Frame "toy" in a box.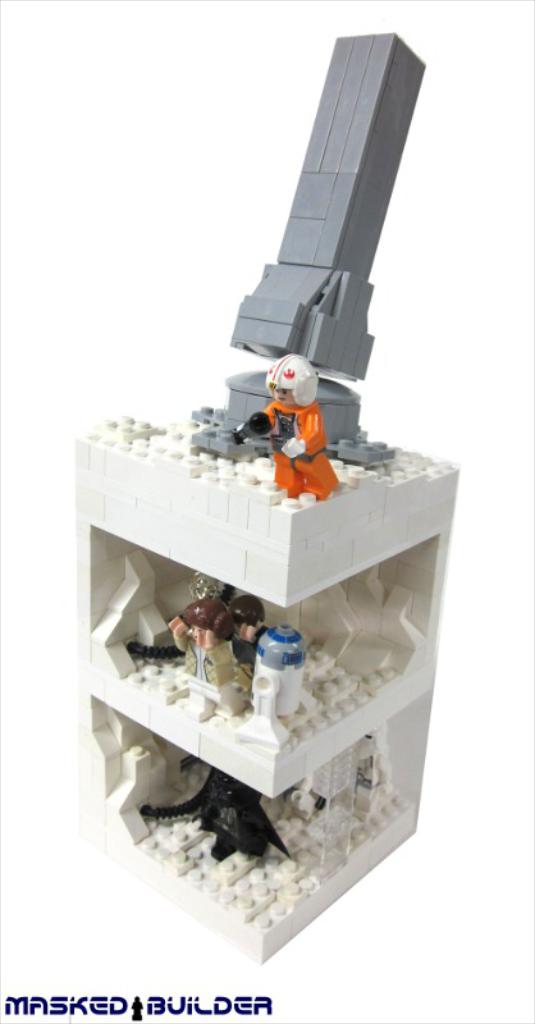
bbox(233, 590, 275, 685).
